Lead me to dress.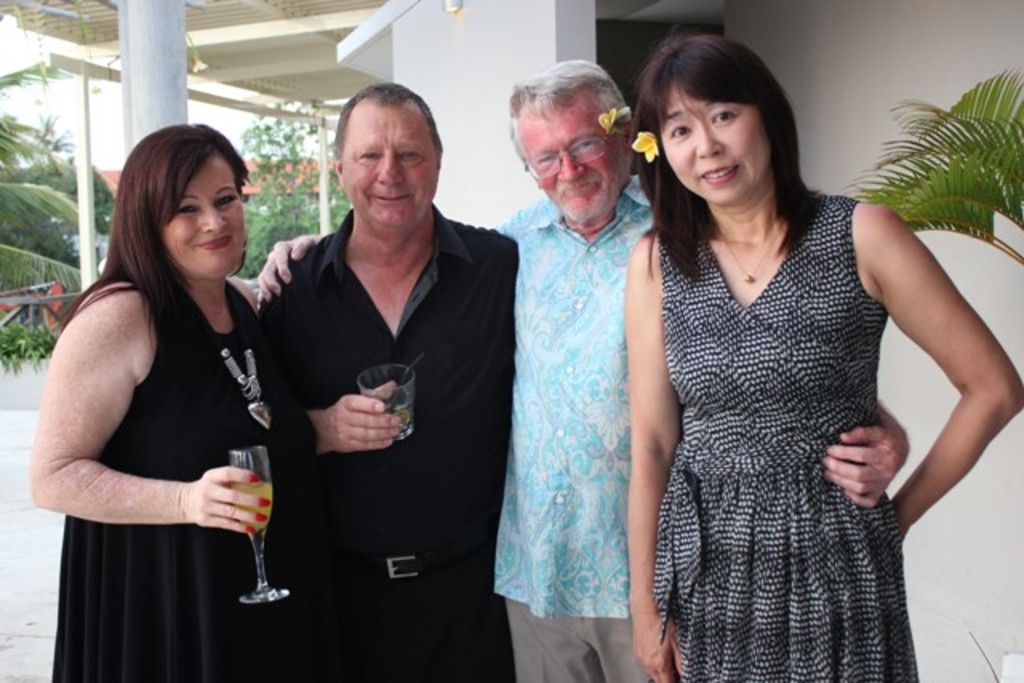
Lead to (648,194,922,681).
